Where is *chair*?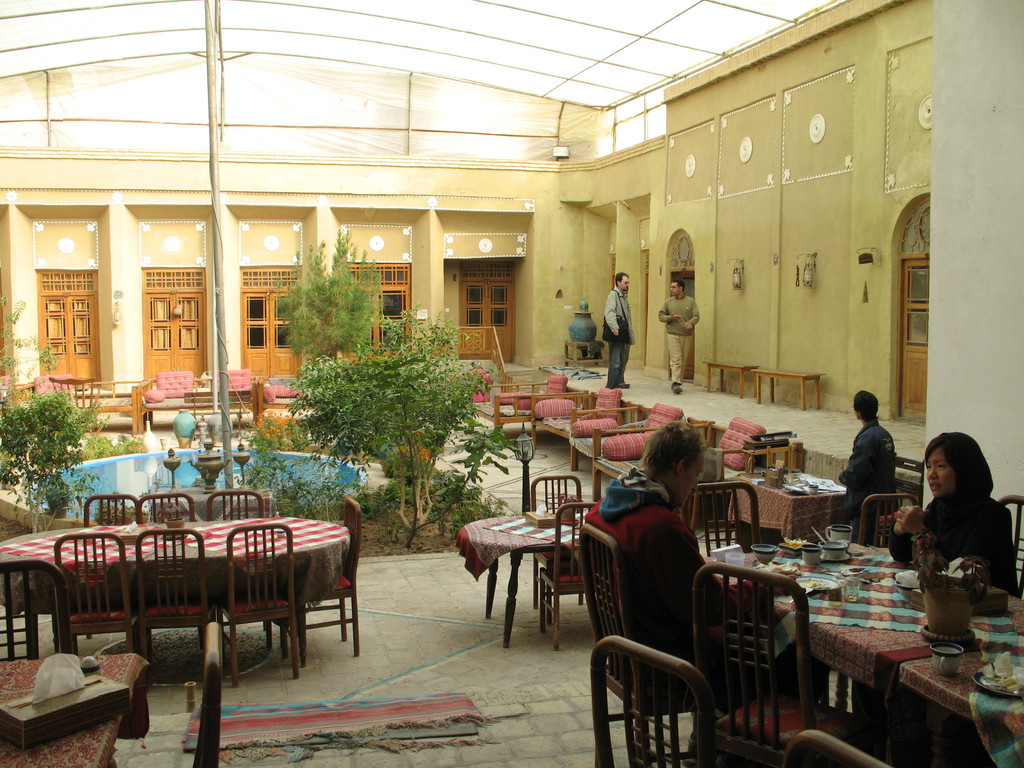
select_region(532, 474, 591, 604).
